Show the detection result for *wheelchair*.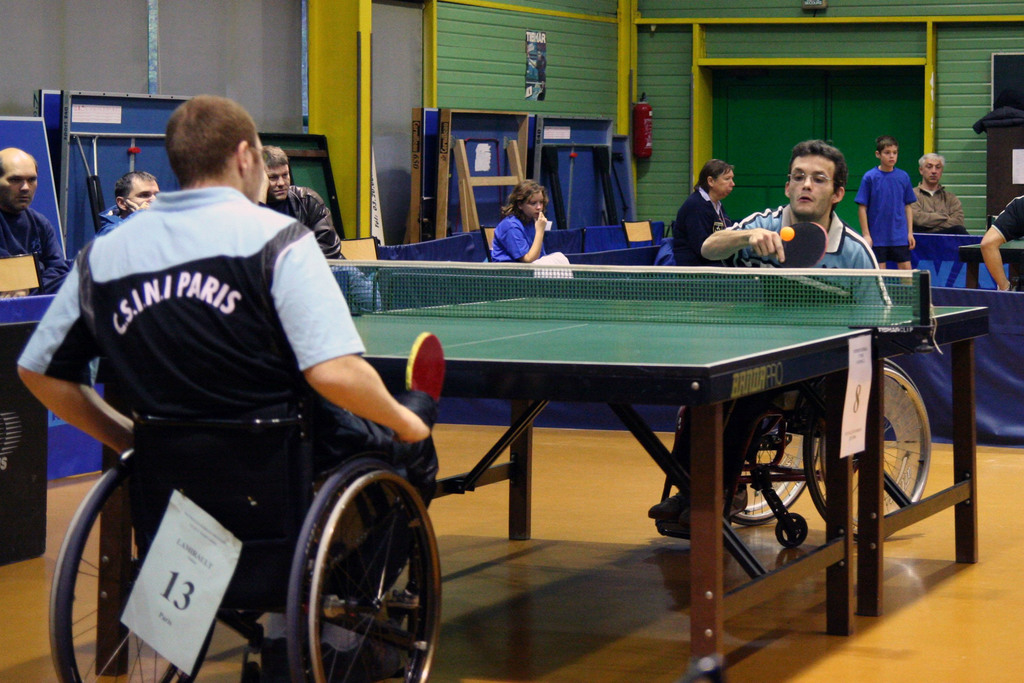
727, 348, 936, 541.
